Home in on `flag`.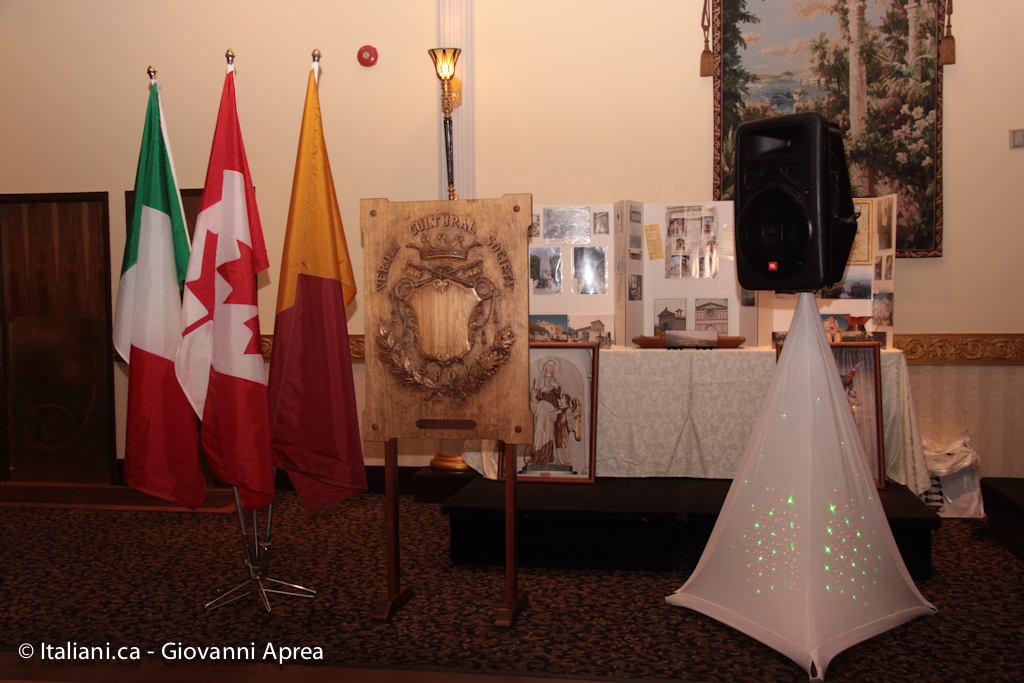
Homed in at crop(107, 81, 186, 507).
